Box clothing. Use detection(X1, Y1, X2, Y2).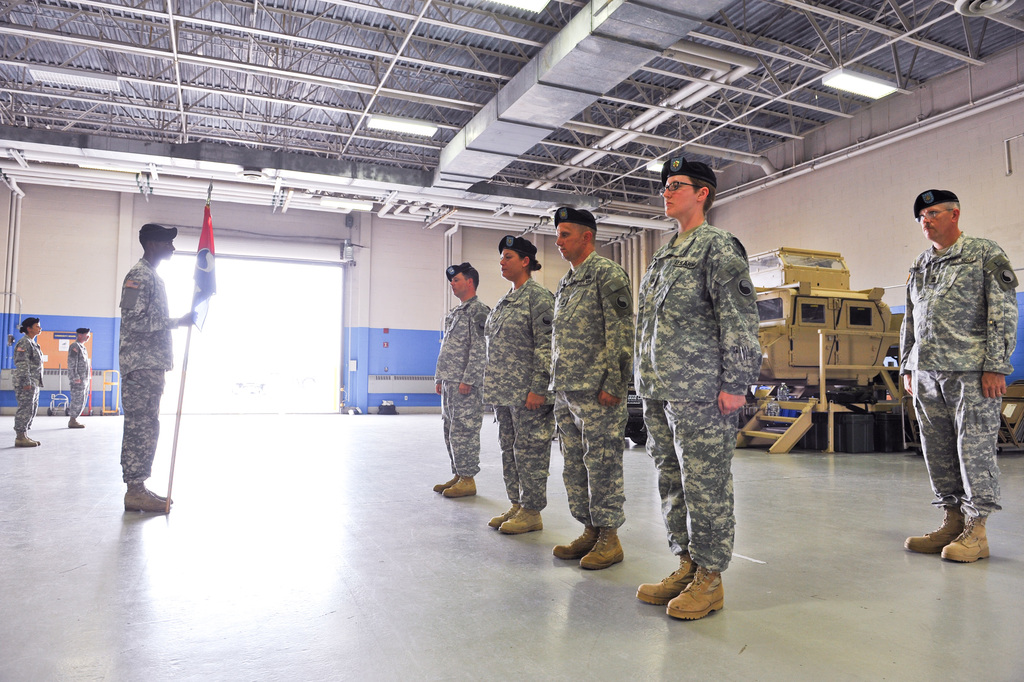
detection(70, 338, 91, 428).
